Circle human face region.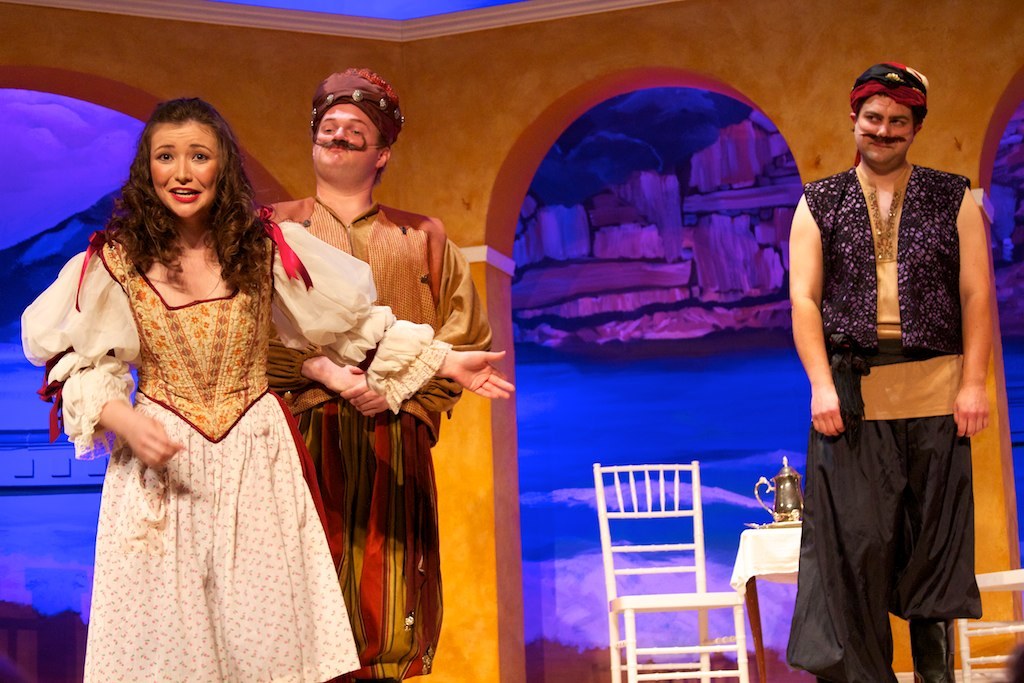
Region: (left=148, top=118, right=220, bottom=213).
